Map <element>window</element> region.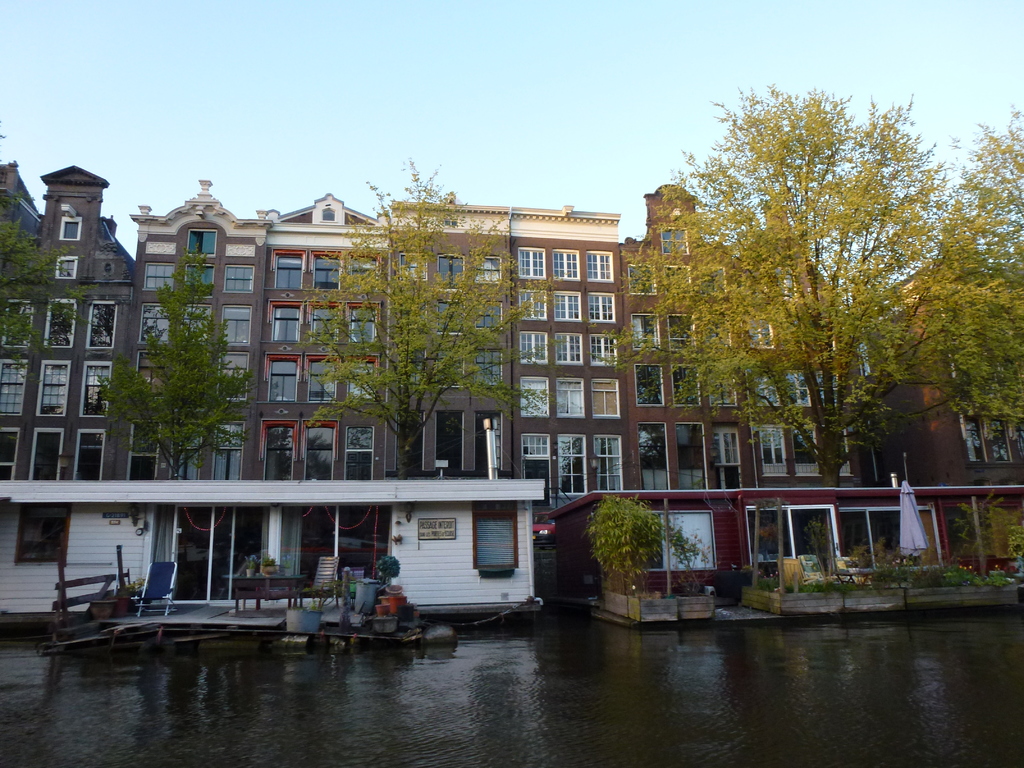
Mapped to bbox(305, 294, 340, 343).
